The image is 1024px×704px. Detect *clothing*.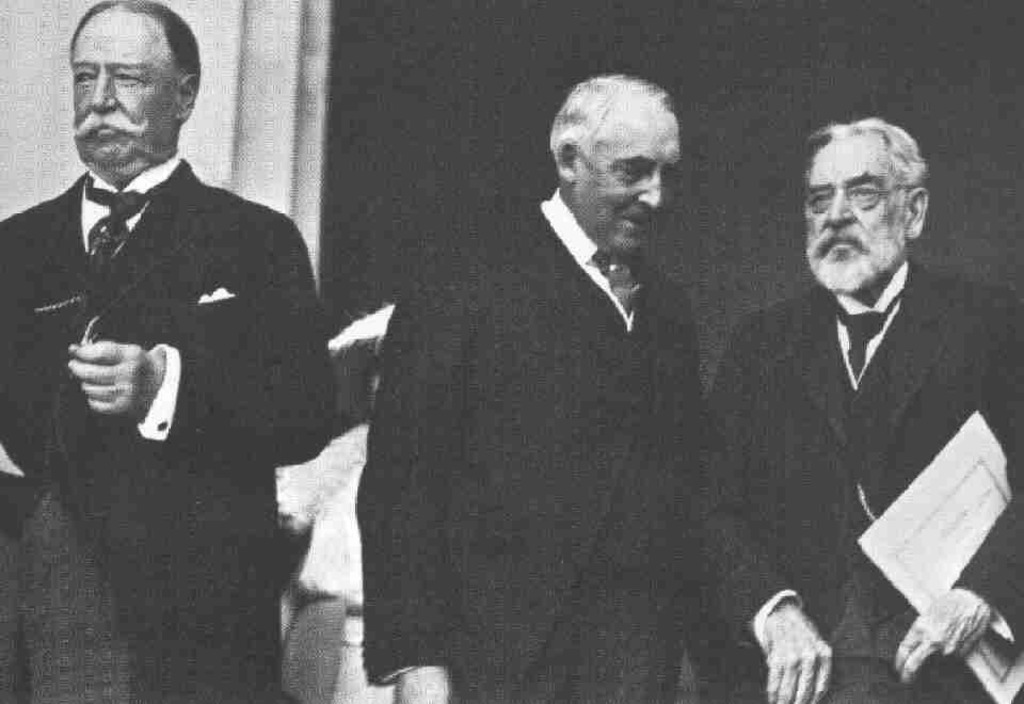
Detection: (357, 198, 803, 703).
